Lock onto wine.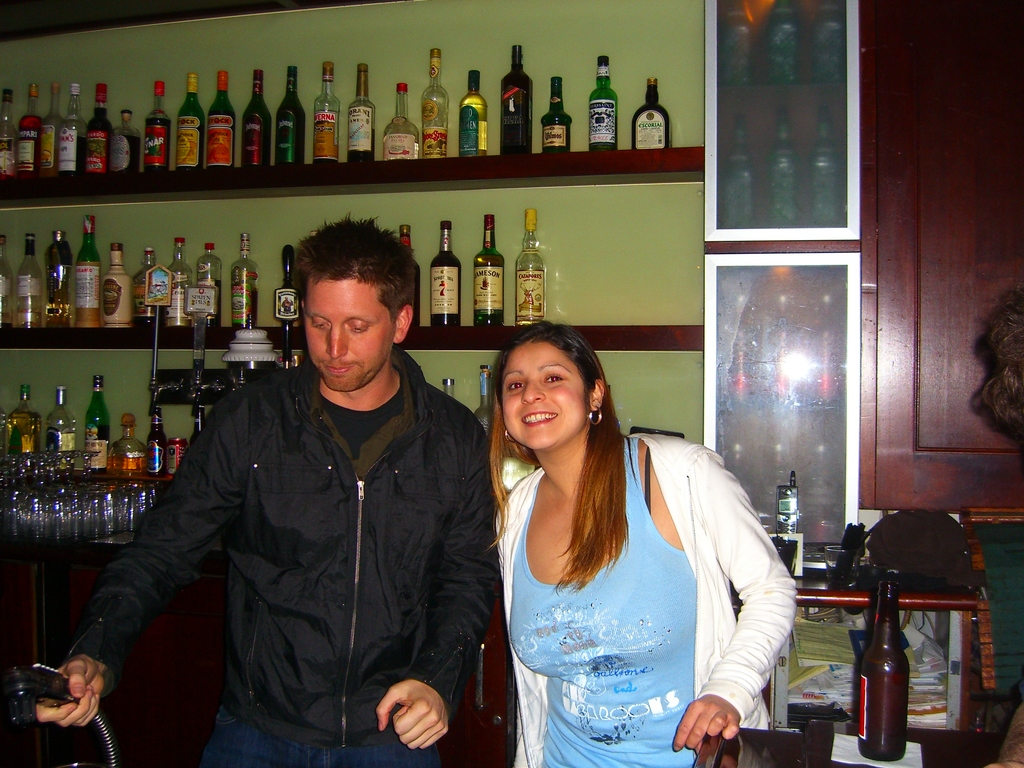
Locked: (left=110, top=108, right=140, bottom=175).
